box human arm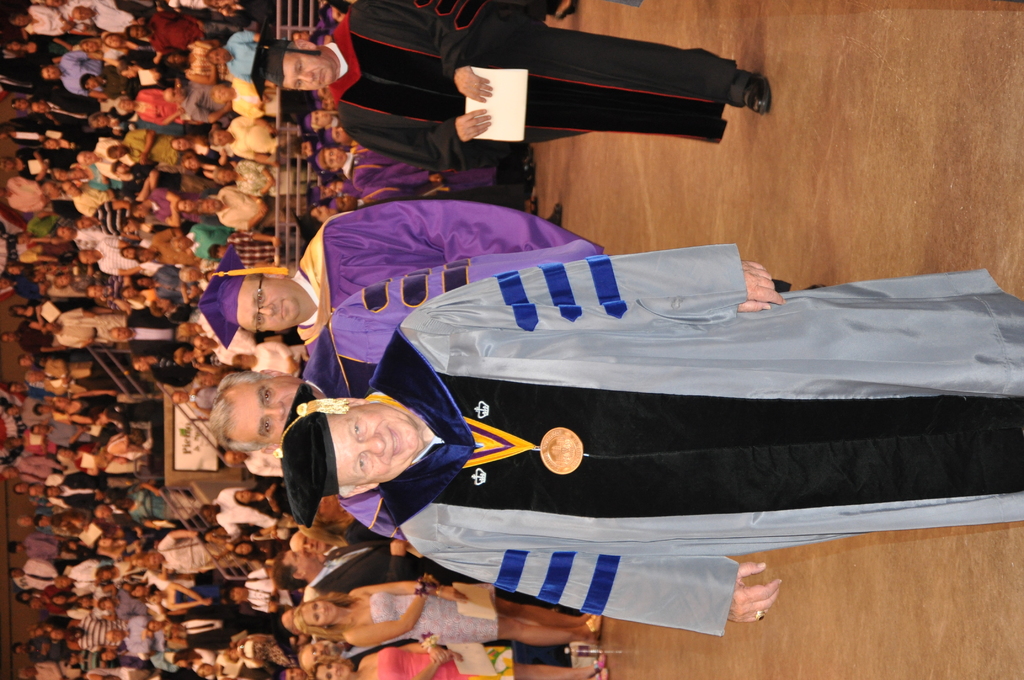
detection(425, 552, 781, 624)
